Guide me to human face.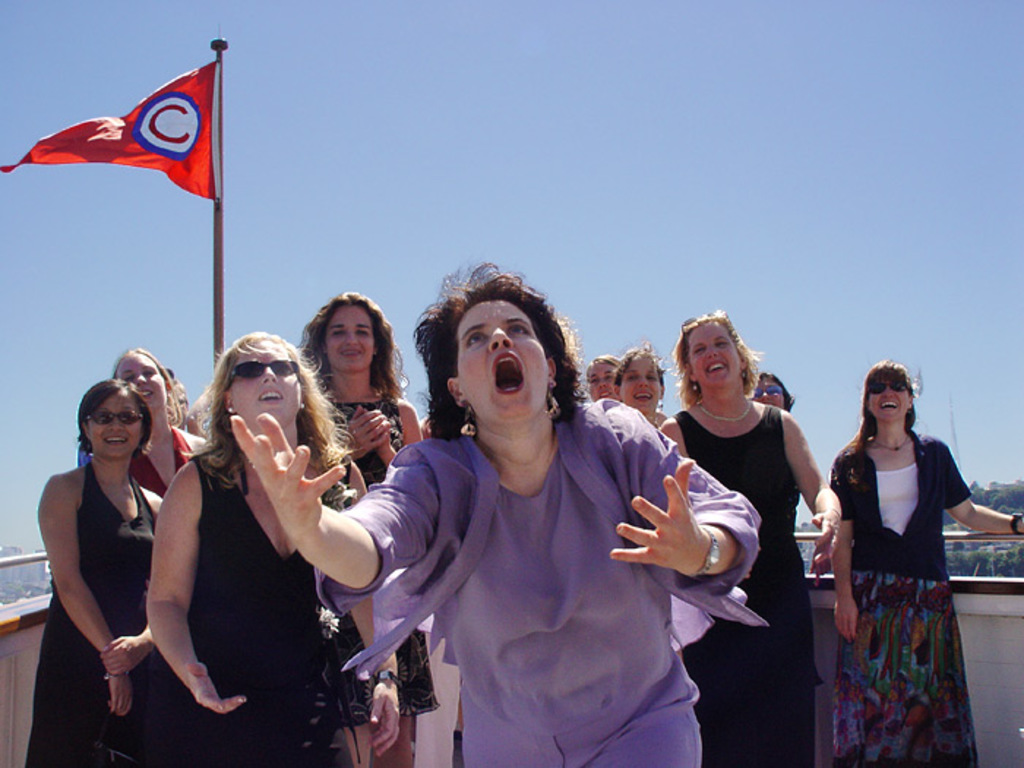
Guidance: 622 351 652 411.
